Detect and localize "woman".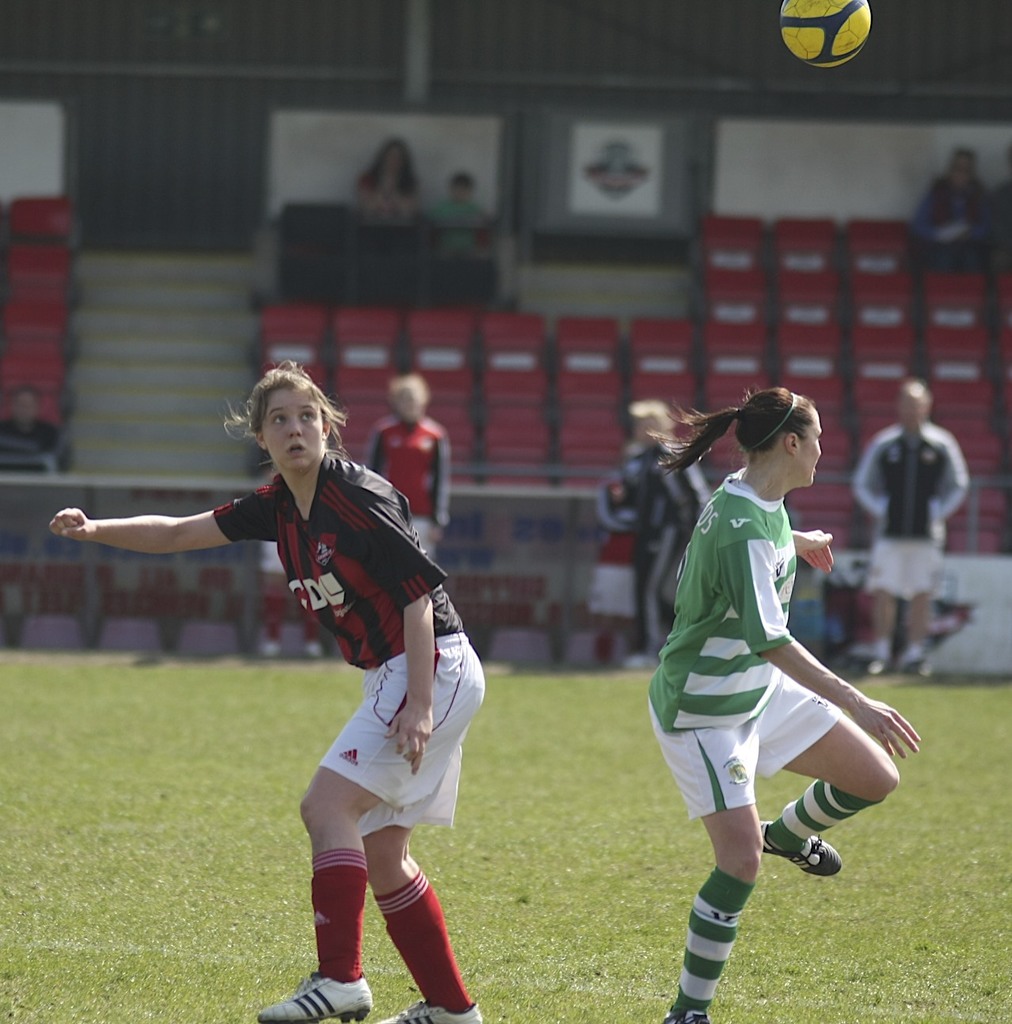
Localized at l=44, t=360, r=484, b=1023.
